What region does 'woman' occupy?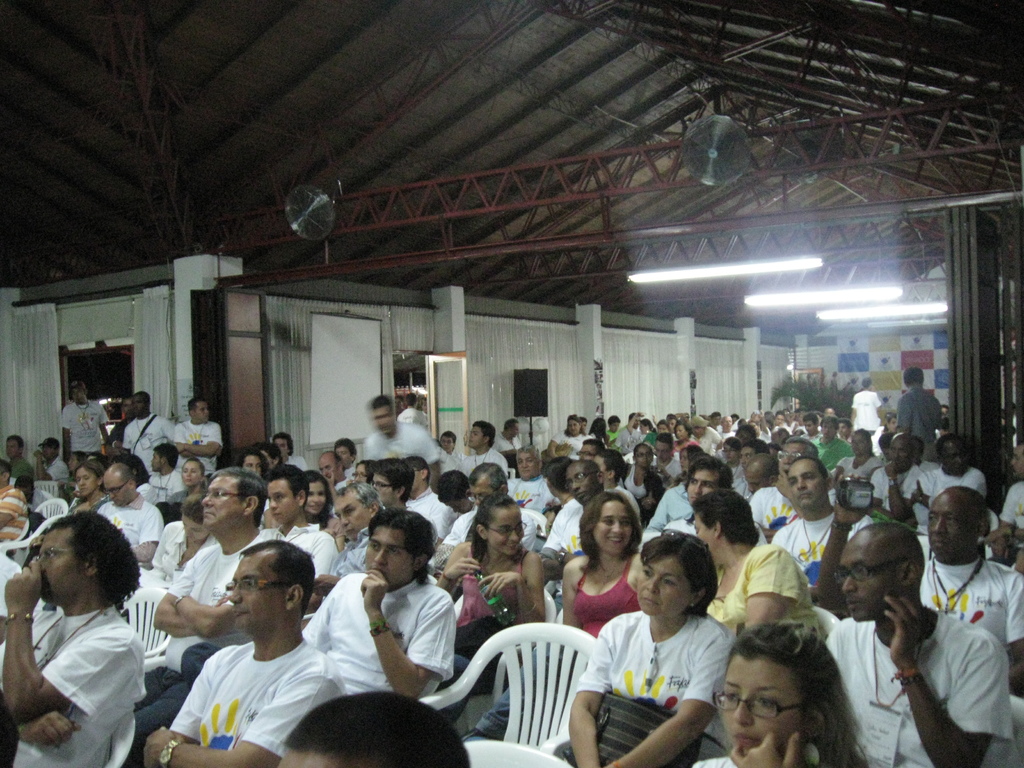
region(68, 461, 108, 523).
